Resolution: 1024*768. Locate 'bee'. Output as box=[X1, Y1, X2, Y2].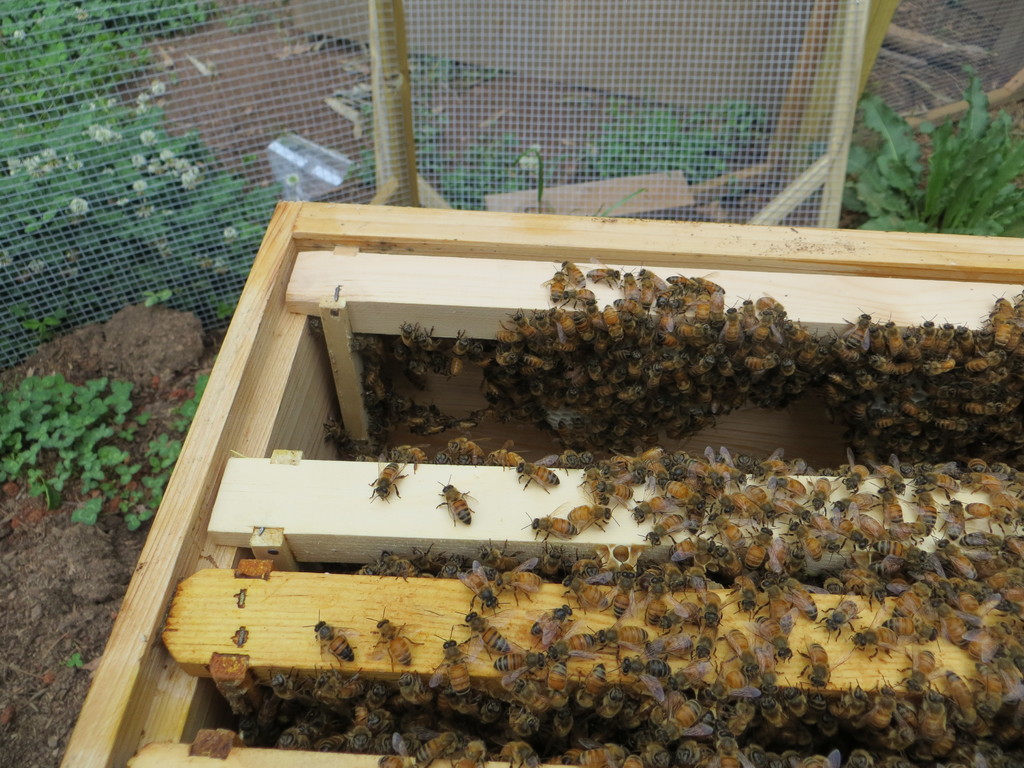
box=[439, 470, 484, 535].
